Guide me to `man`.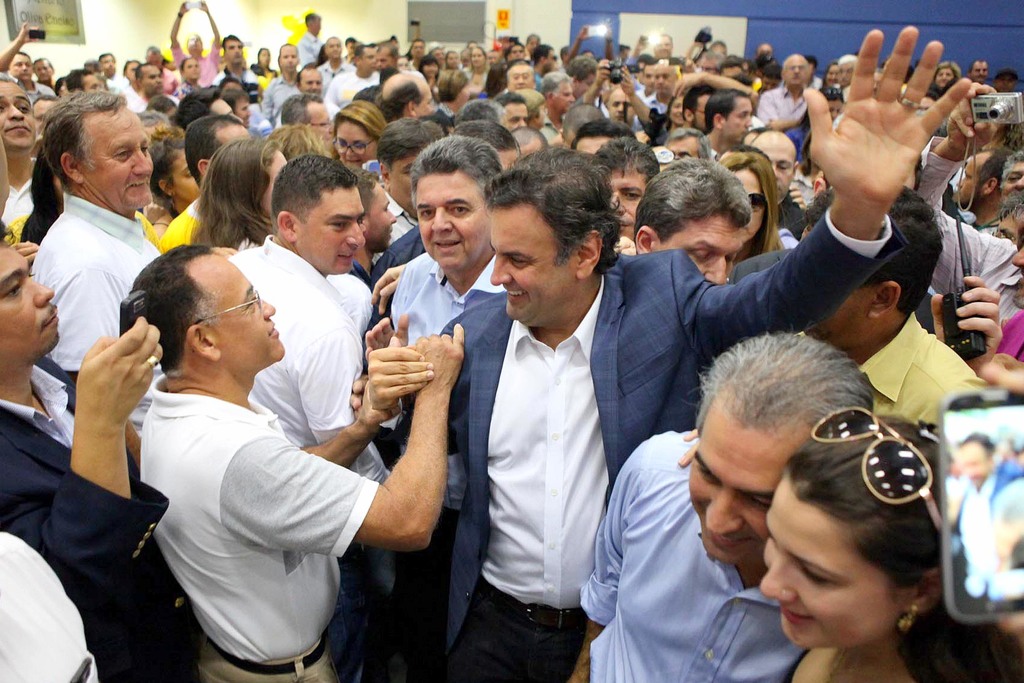
Guidance: Rect(935, 242, 1023, 386).
